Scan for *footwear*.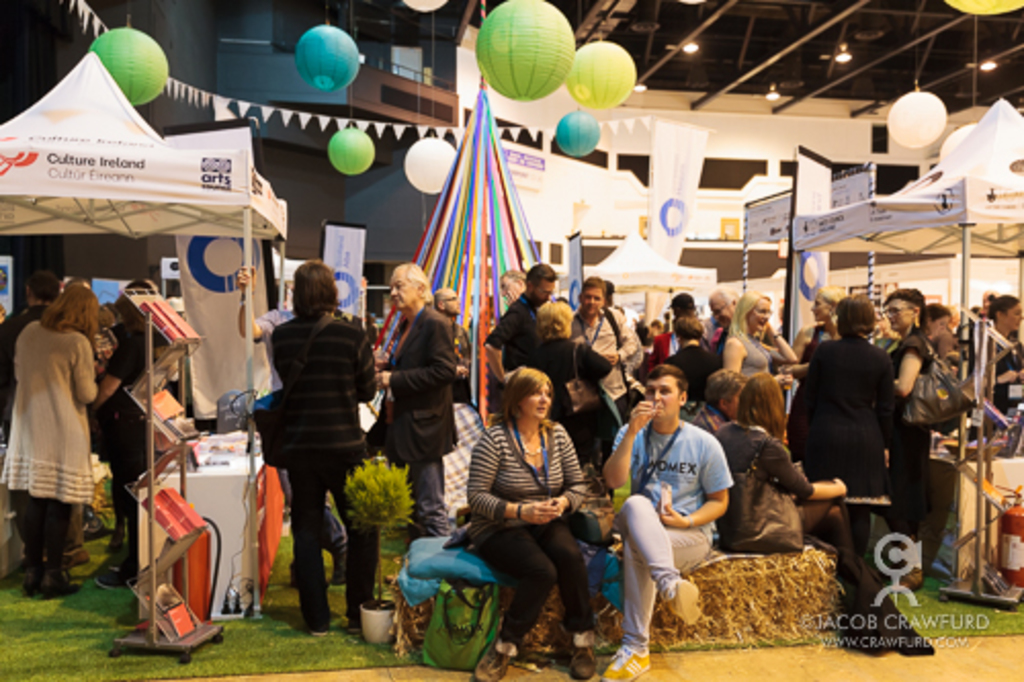
Scan result: [left=307, top=623, right=332, bottom=635].
